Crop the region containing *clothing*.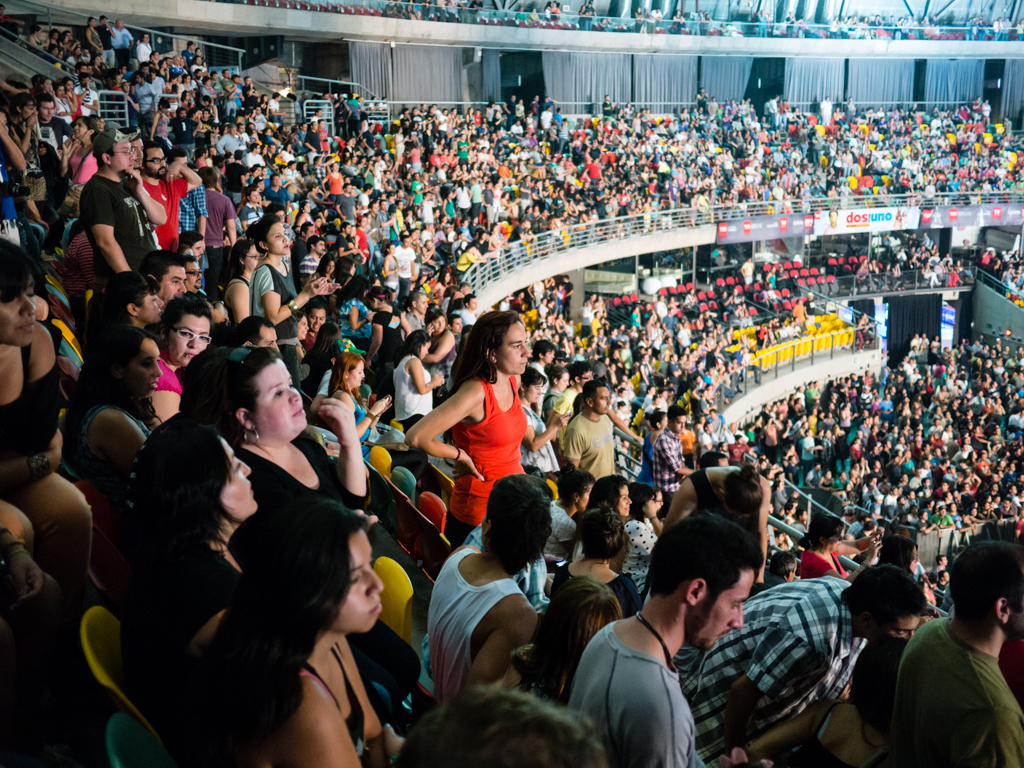
Crop region: [863, 607, 1023, 764].
